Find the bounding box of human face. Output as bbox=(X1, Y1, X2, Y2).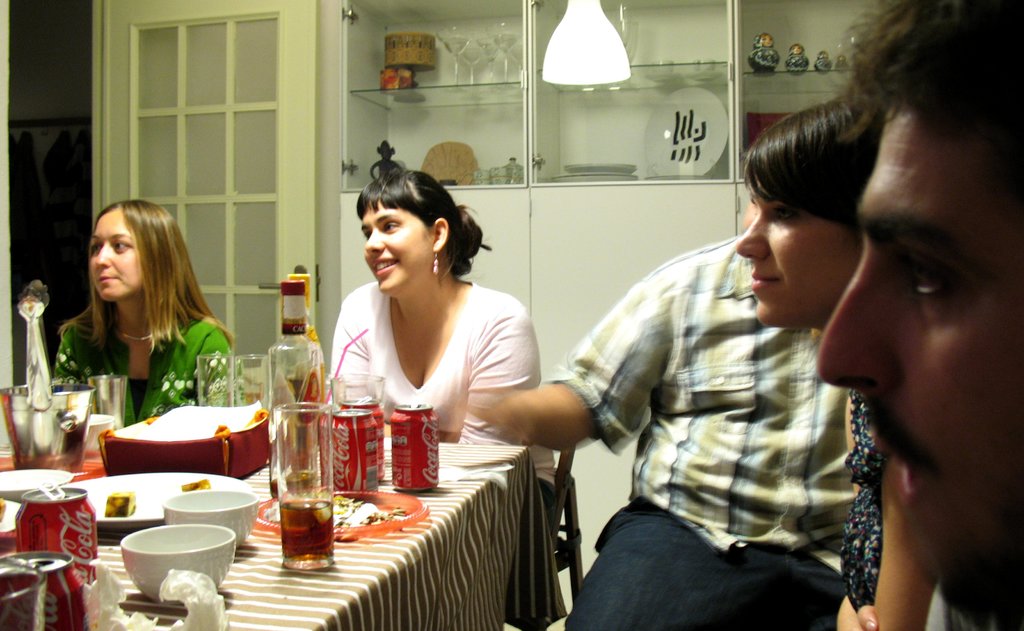
bbox=(360, 201, 432, 295).
